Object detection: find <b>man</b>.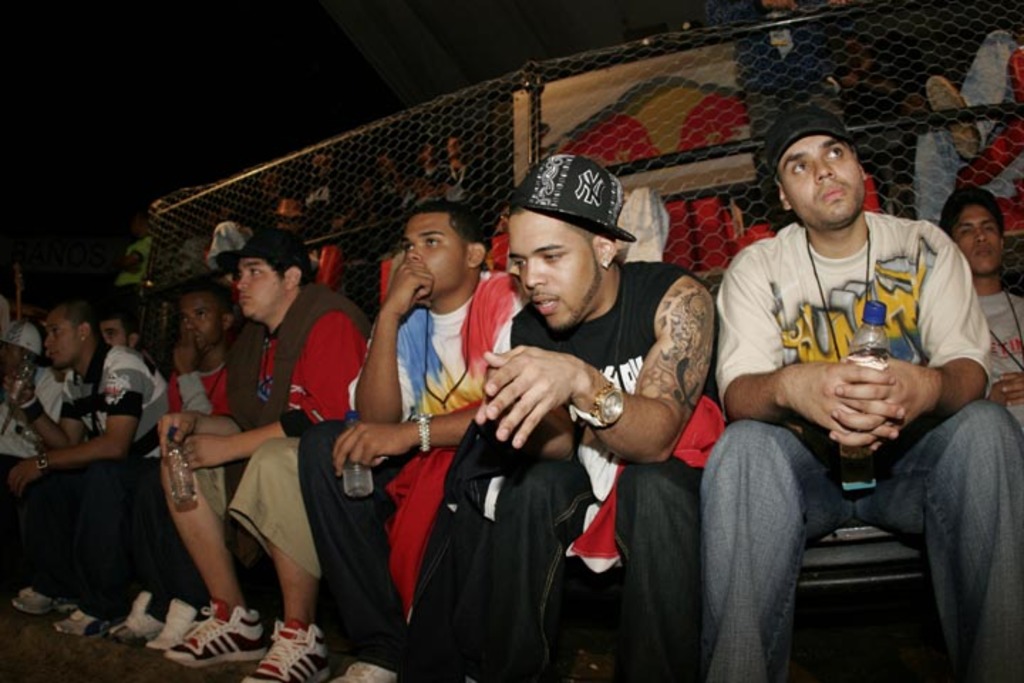
<box>158,231,368,682</box>.
